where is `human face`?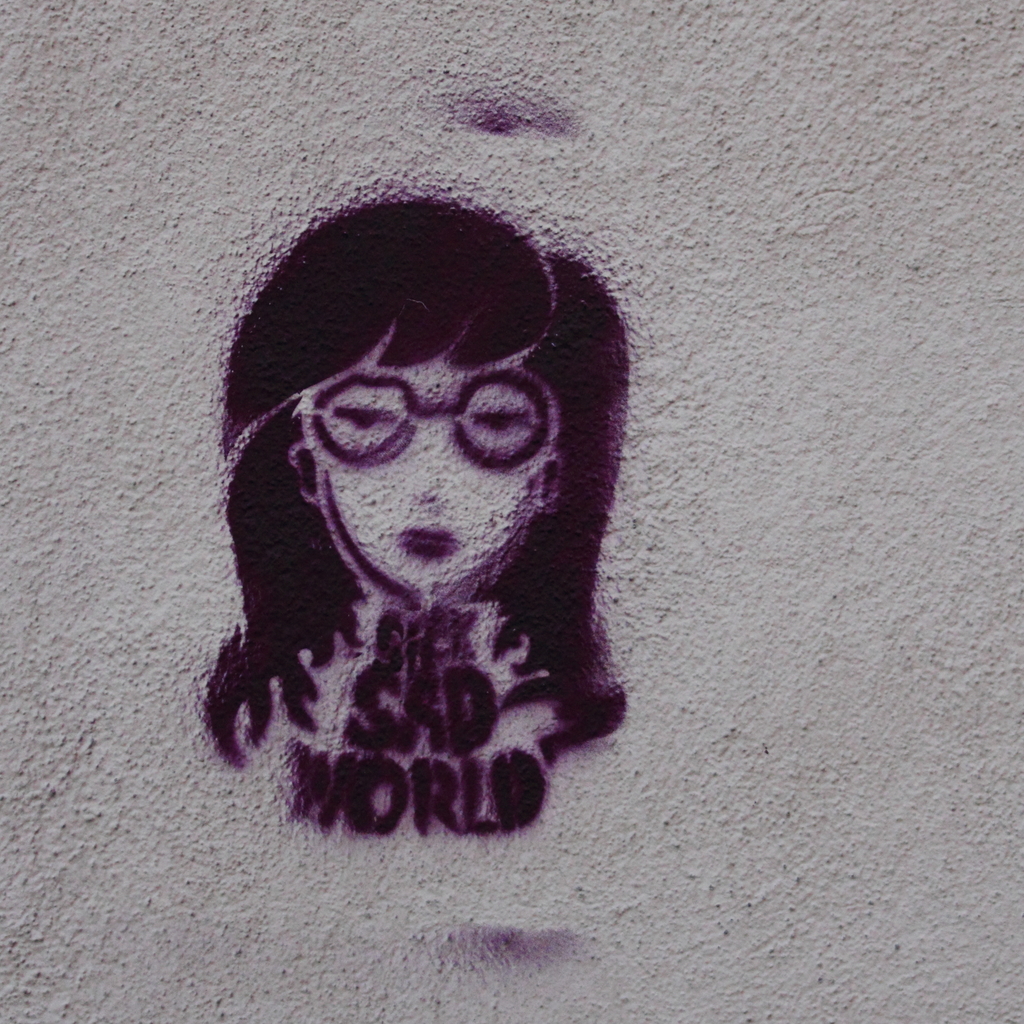
crop(305, 370, 557, 600).
